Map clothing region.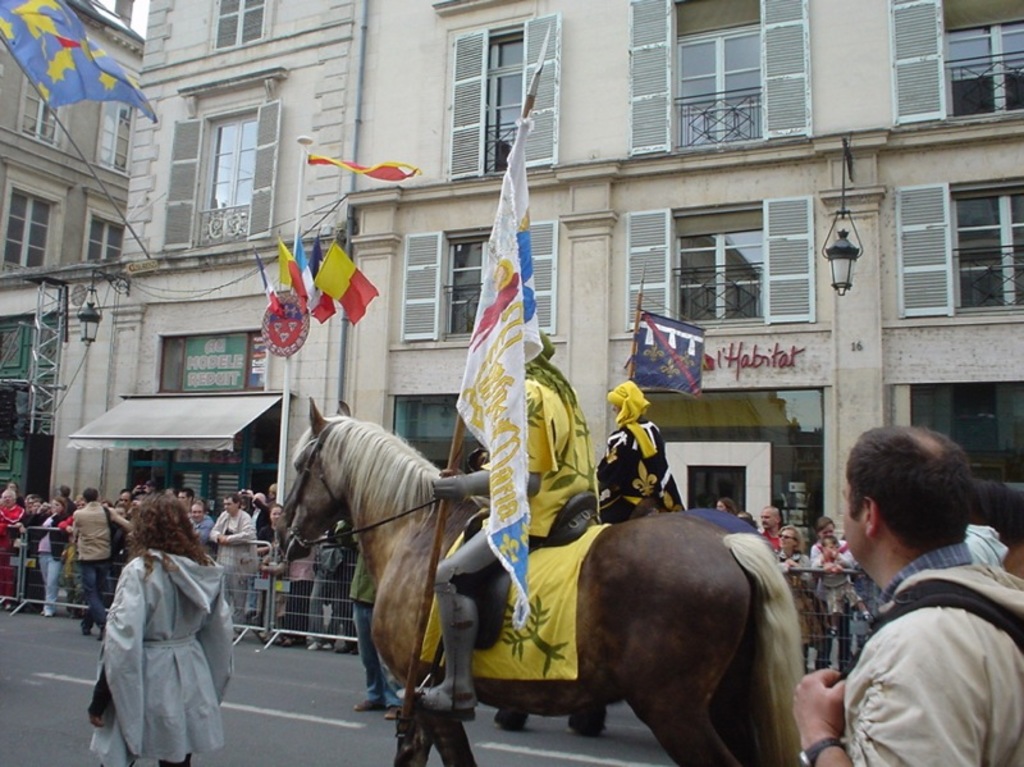
Mapped to {"left": 212, "top": 511, "right": 244, "bottom": 636}.
